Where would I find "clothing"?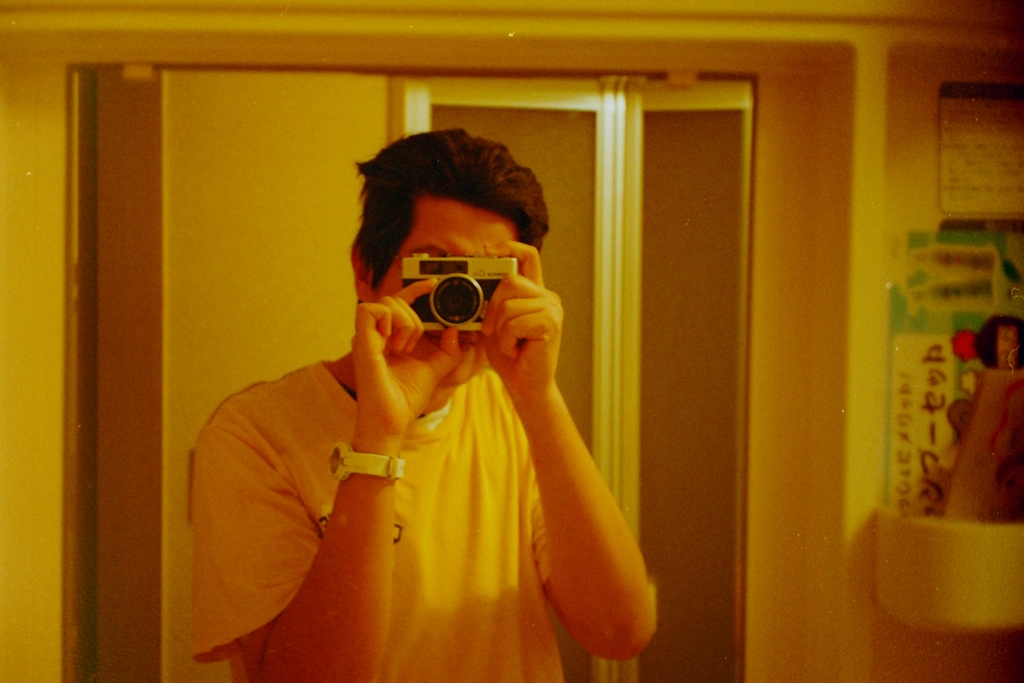
At box(171, 361, 568, 682).
